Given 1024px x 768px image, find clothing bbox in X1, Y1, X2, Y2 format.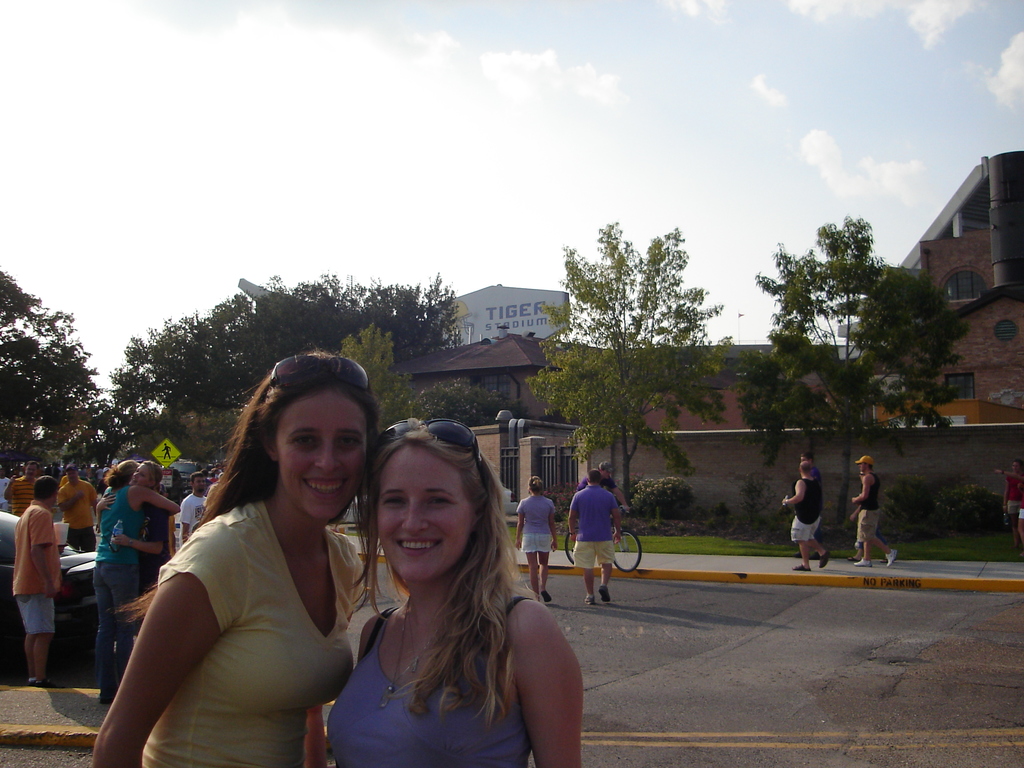
857, 470, 880, 545.
